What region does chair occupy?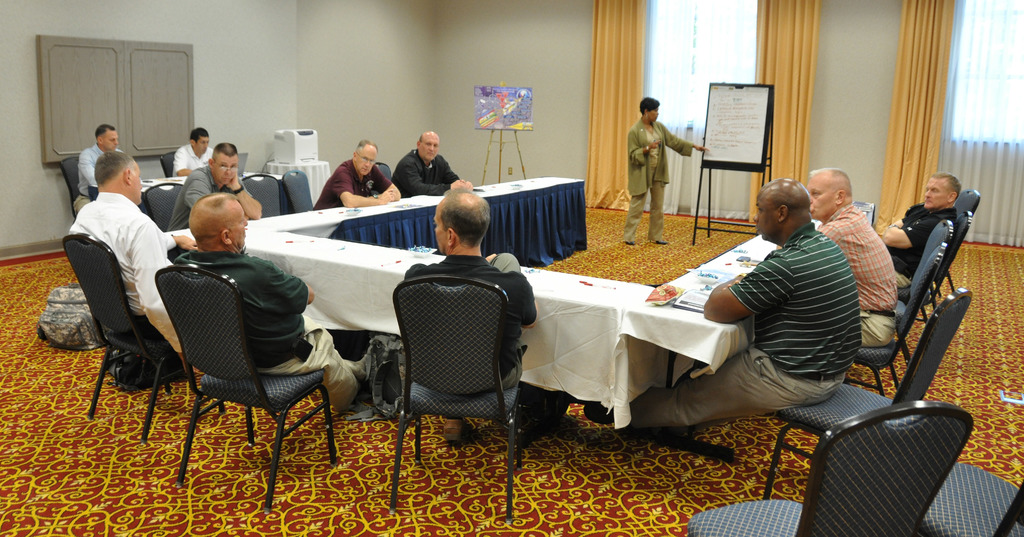
(x1=241, y1=174, x2=280, y2=220).
